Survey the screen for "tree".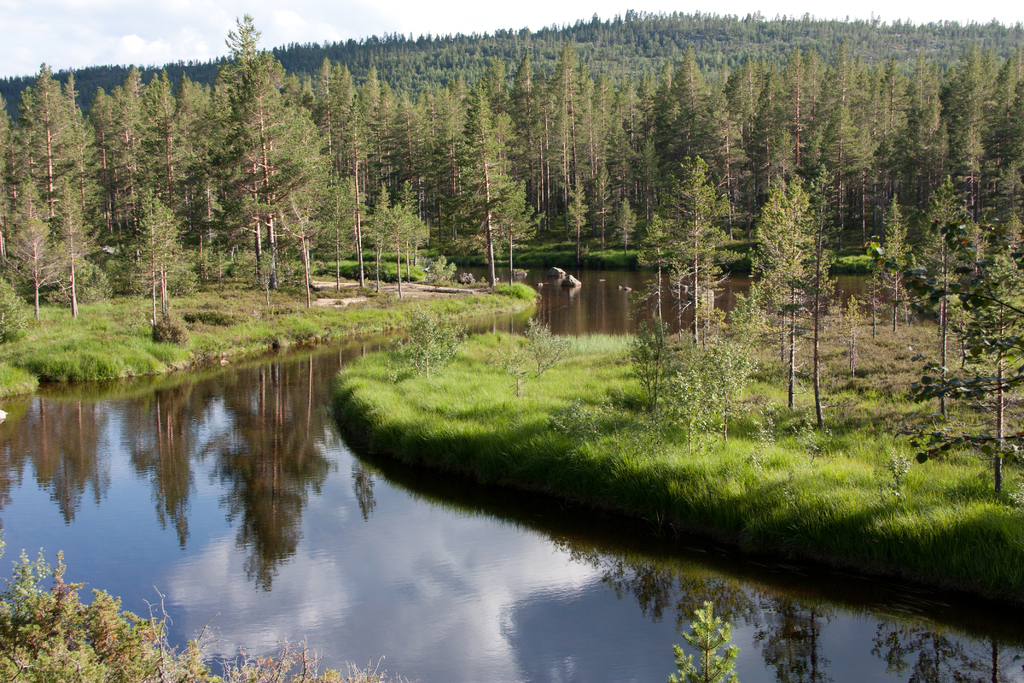
Survey found: Rect(744, 178, 835, 423).
